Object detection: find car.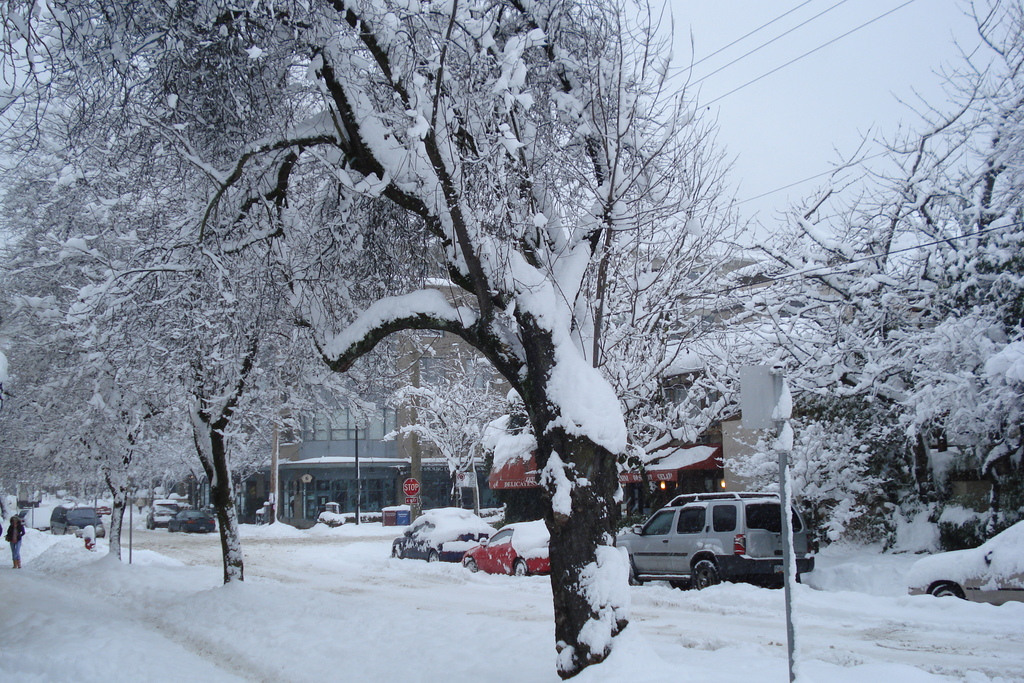
box=[166, 506, 211, 537].
